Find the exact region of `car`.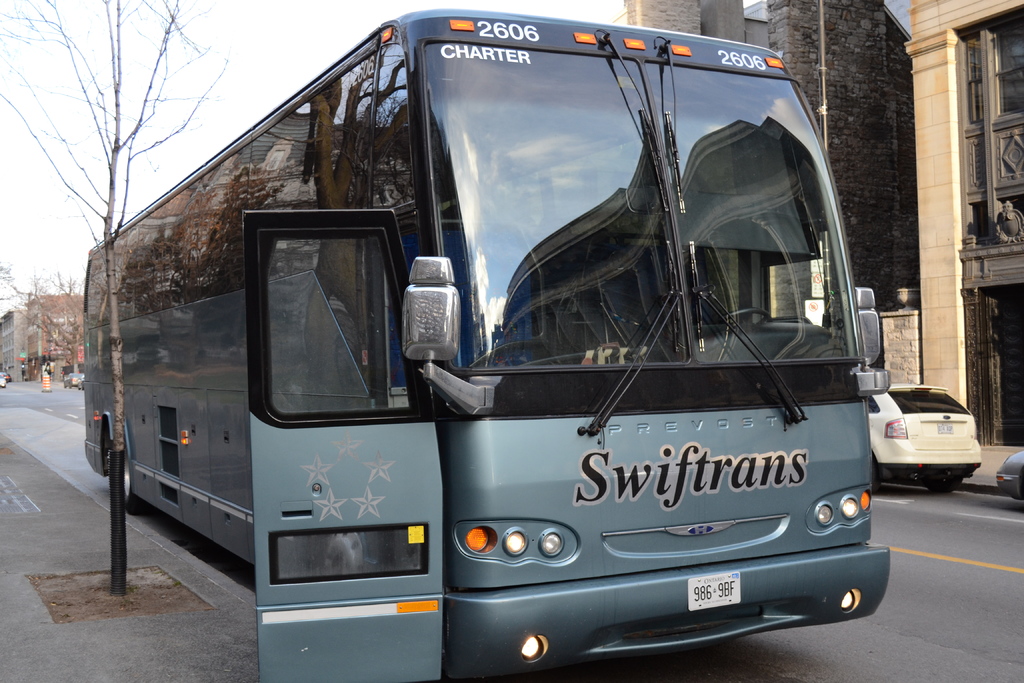
Exact region: box=[993, 447, 1023, 501].
